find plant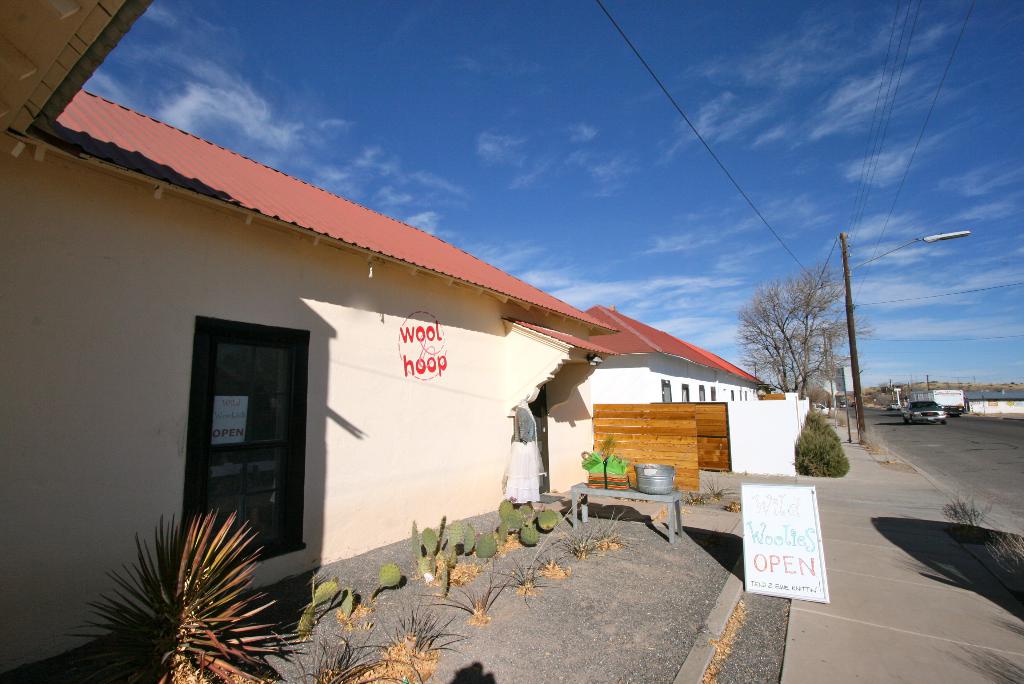
x1=788 y1=404 x2=854 y2=478
